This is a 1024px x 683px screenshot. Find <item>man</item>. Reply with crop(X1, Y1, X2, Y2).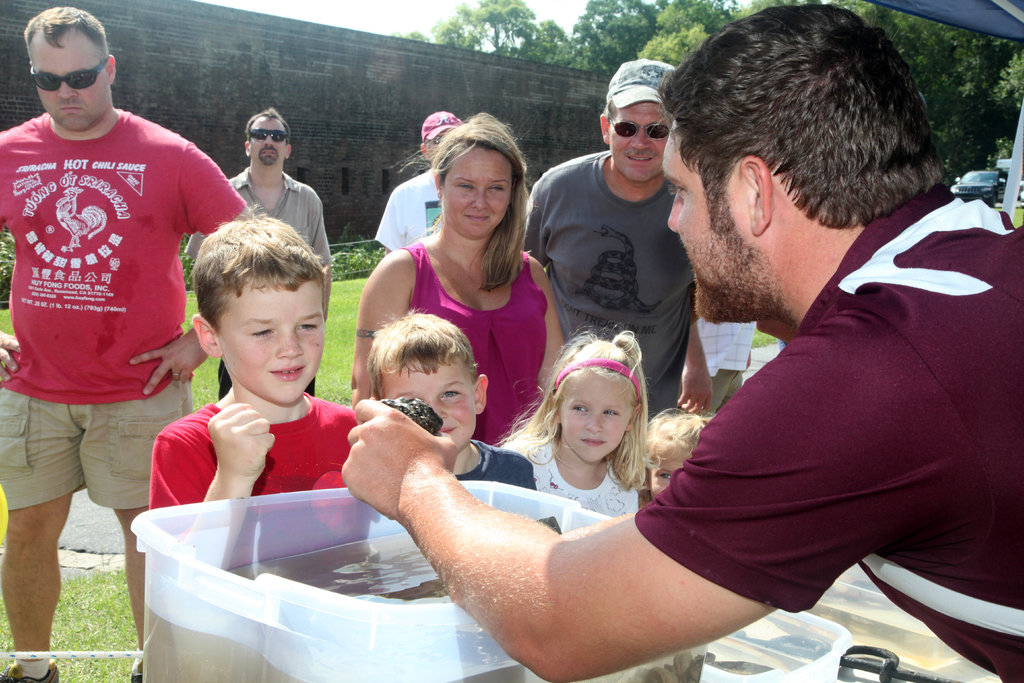
crop(519, 58, 701, 422).
